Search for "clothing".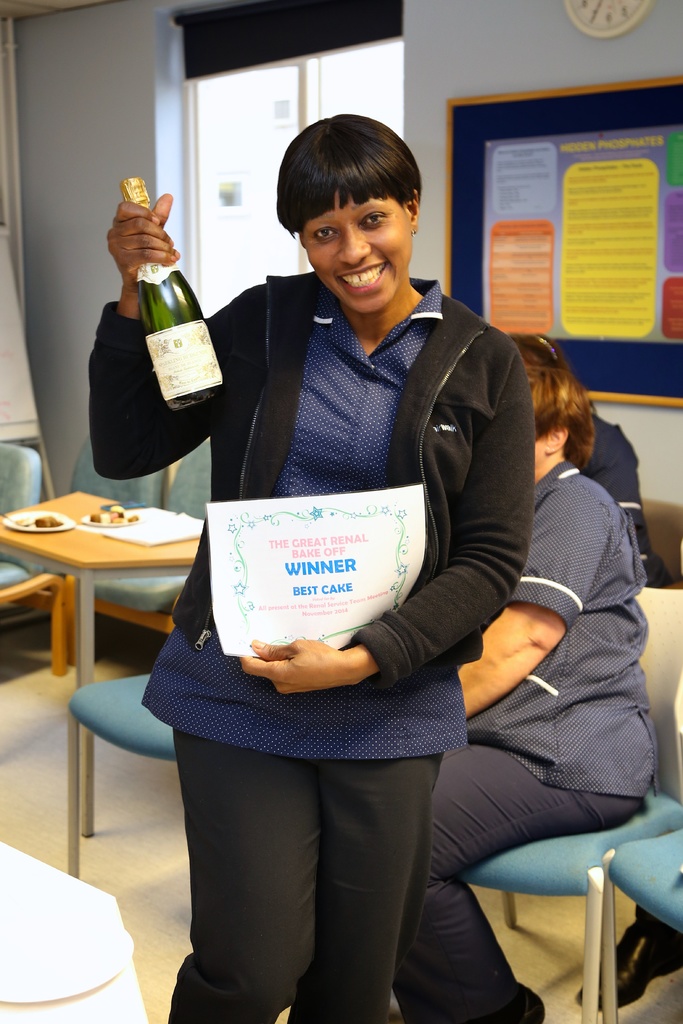
Found at box=[132, 229, 581, 987].
